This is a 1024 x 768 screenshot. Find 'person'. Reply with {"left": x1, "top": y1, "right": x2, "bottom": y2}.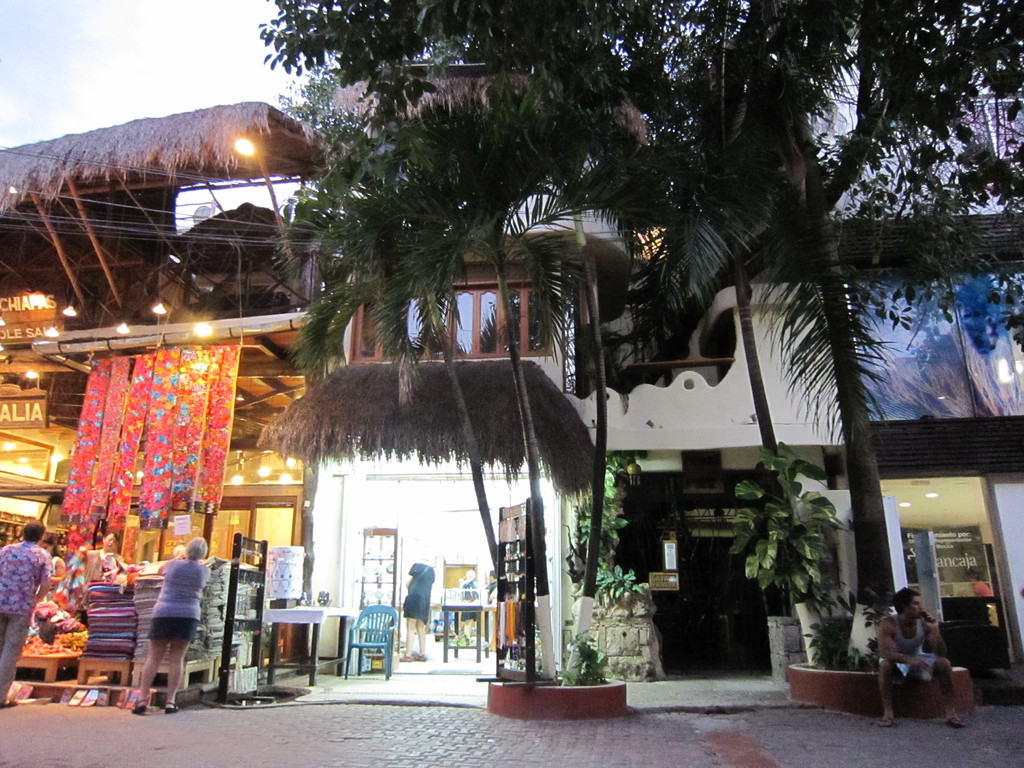
{"left": 973, "top": 566, "right": 992, "bottom": 621}.
